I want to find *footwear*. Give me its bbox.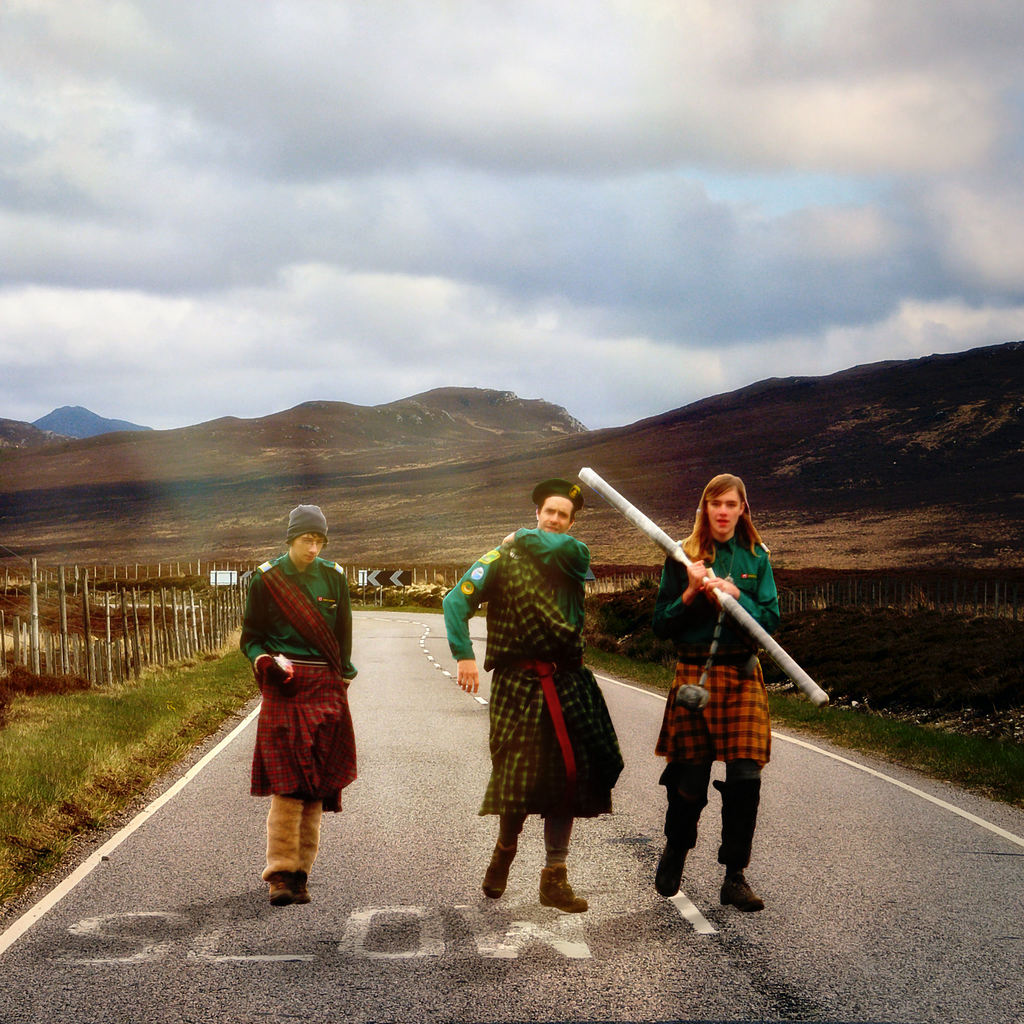
(x1=266, y1=872, x2=291, y2=903).
